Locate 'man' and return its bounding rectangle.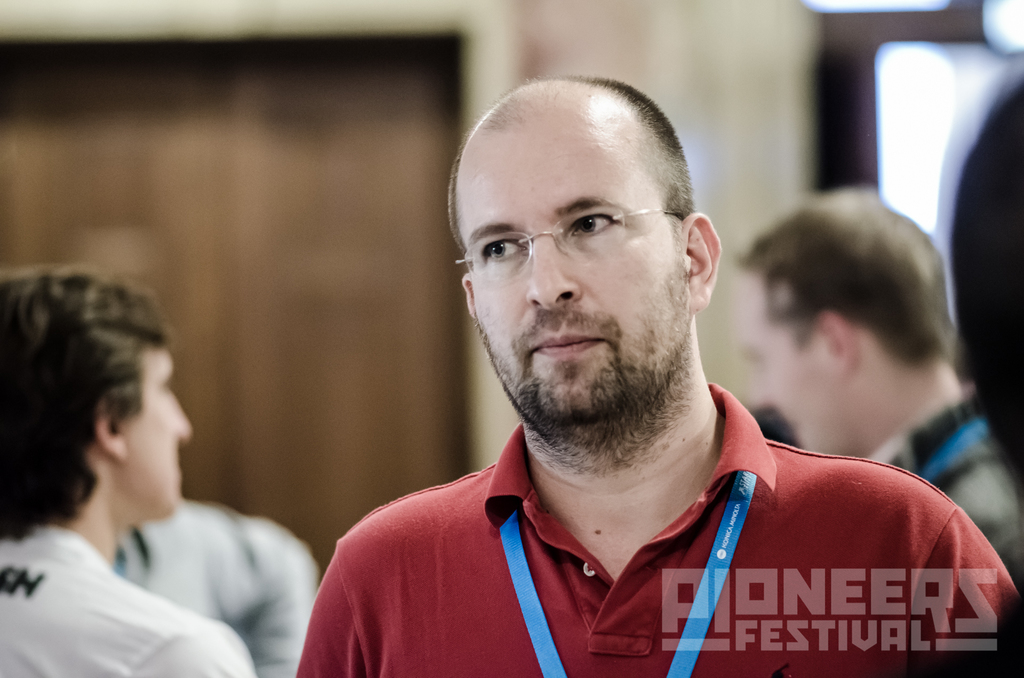
BBox(725, 193, 1023, 589).
